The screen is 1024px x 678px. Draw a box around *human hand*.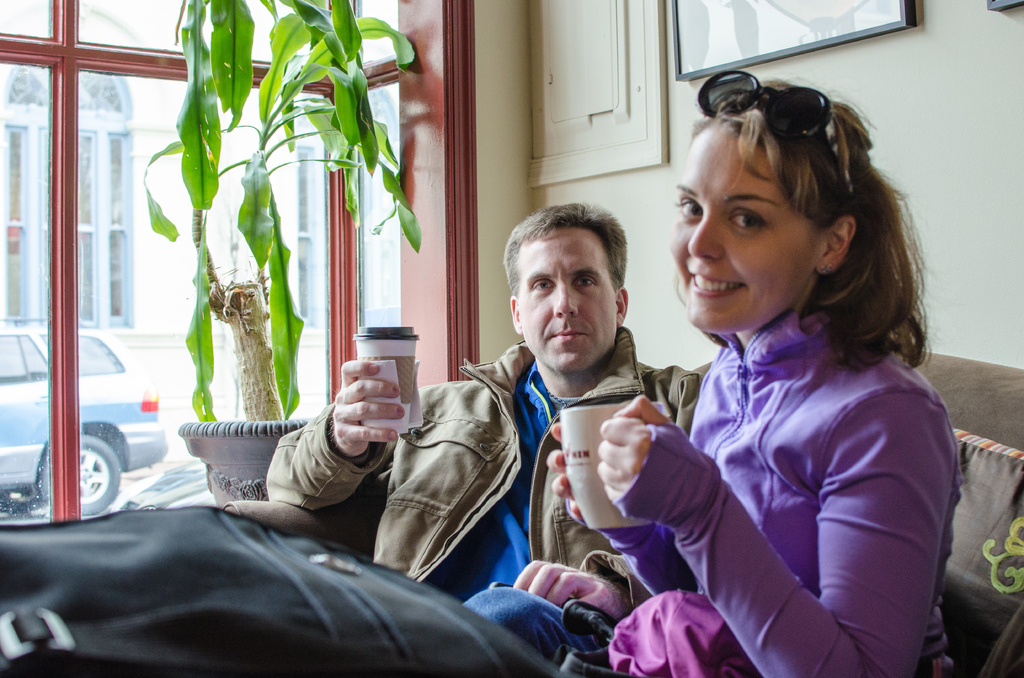
Rect(512, 557, 614, 600).
